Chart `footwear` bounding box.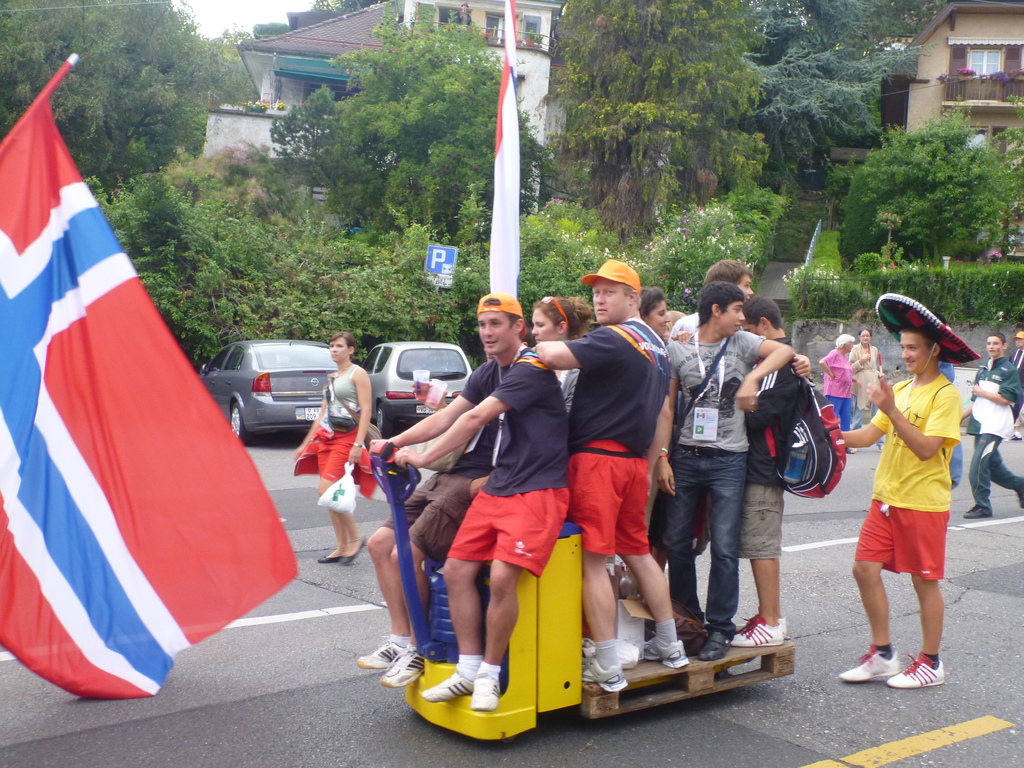
Charted: bbox=[357, 639, 406, 672].
